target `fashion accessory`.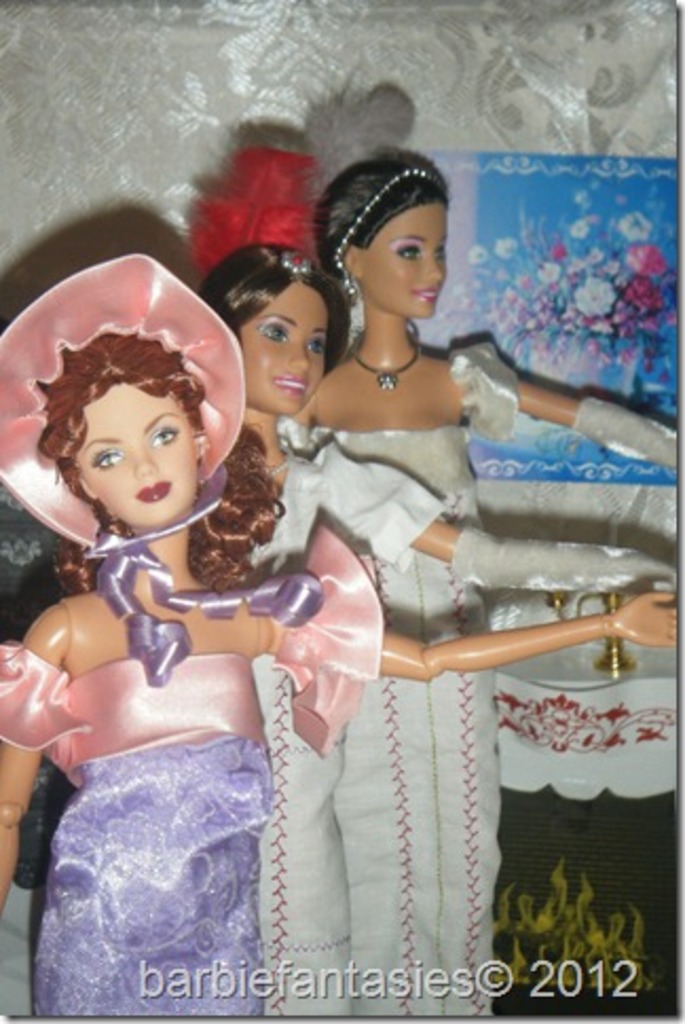
Target region: {"left": 334, "top": 169, "right": 444, "bottom": 296}.
